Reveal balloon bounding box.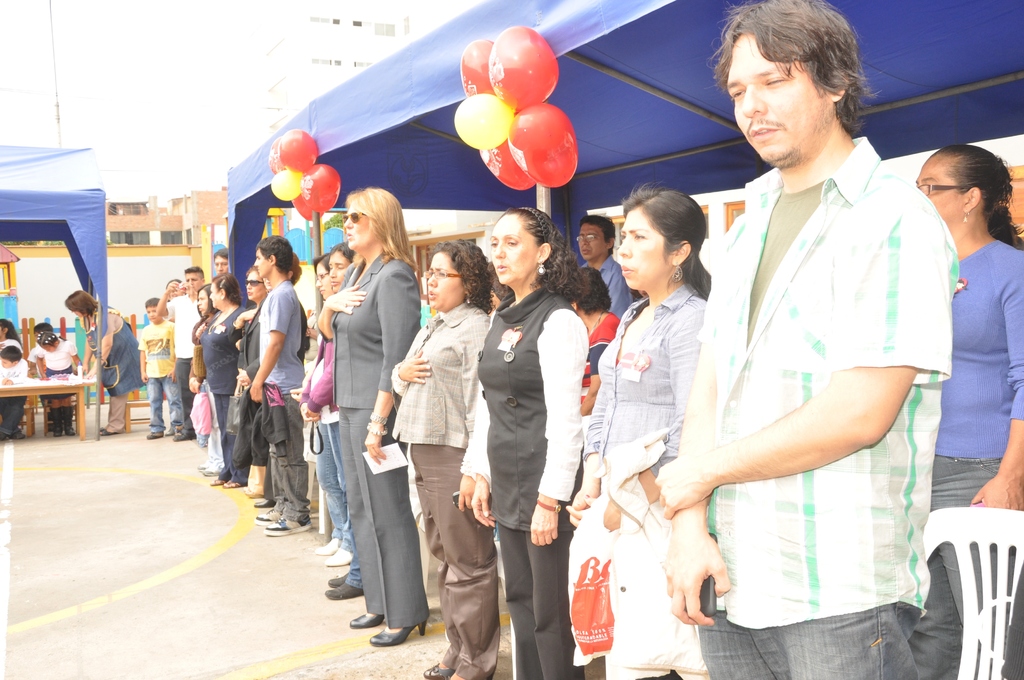
Revealed: bbox(480, 139, 535, 189).
